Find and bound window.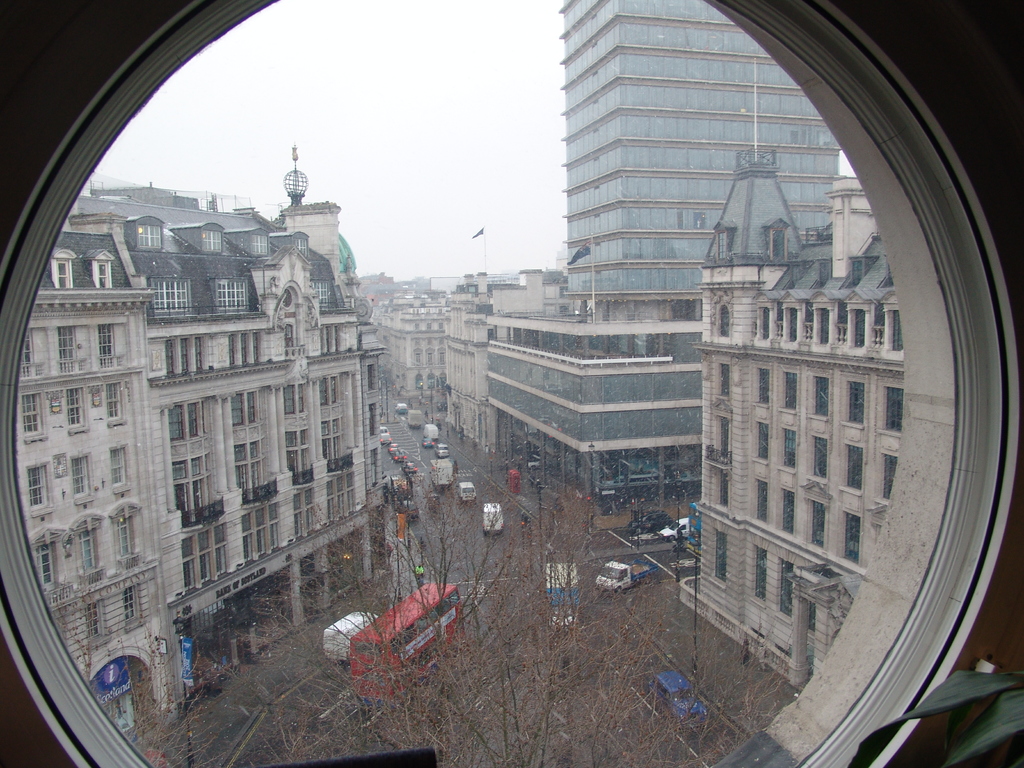
Bound: BBox(784, 492, 794, 537).
